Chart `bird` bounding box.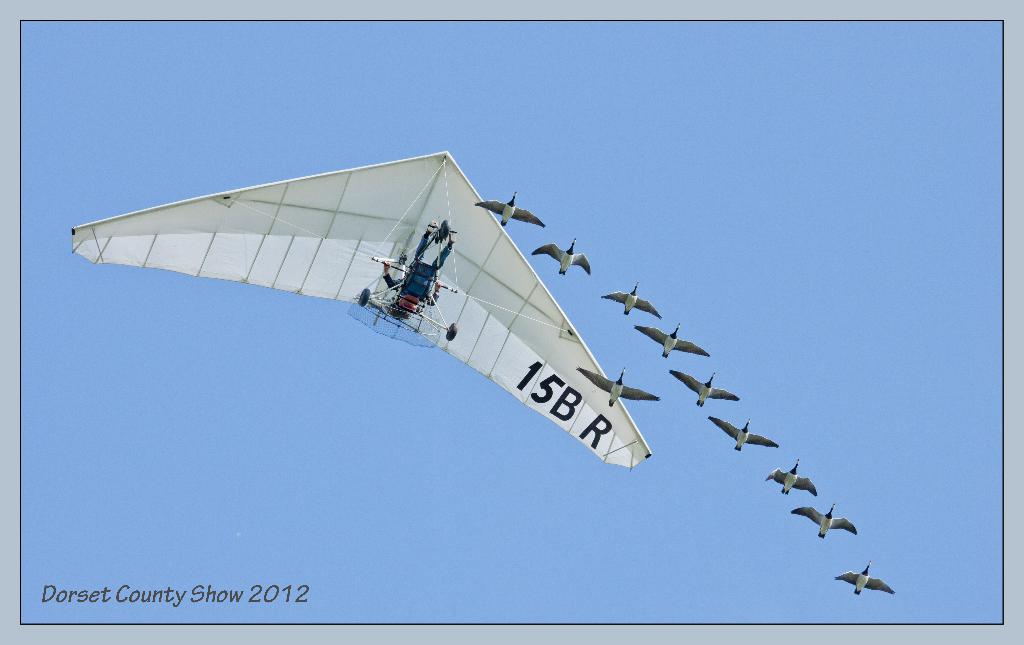
Charted: {"x1": 766, "y1": 456, "x2": 819, "y2": 497}.
